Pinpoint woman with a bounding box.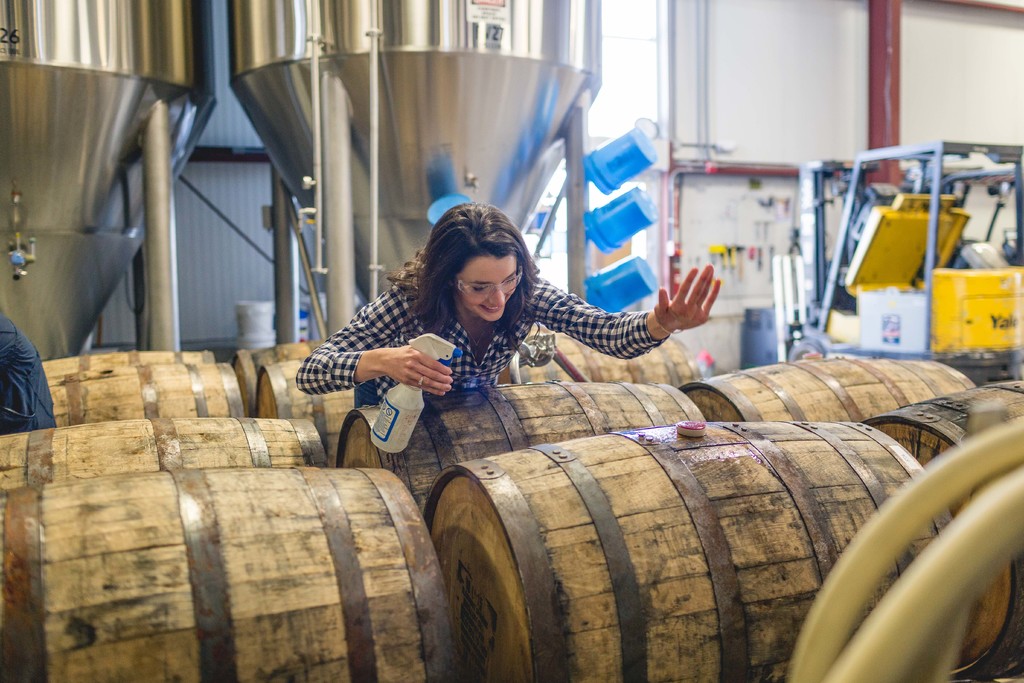
pyautogui.locateOnScreen(339, 209, 755, 403).
